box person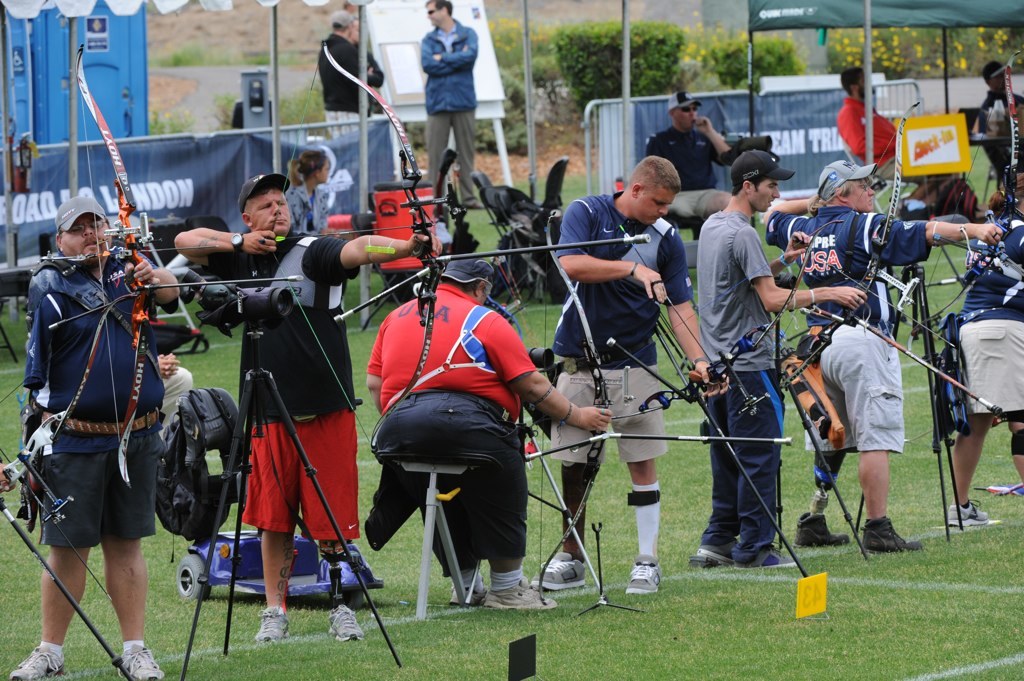
detection(832, 62, 999, 231)
